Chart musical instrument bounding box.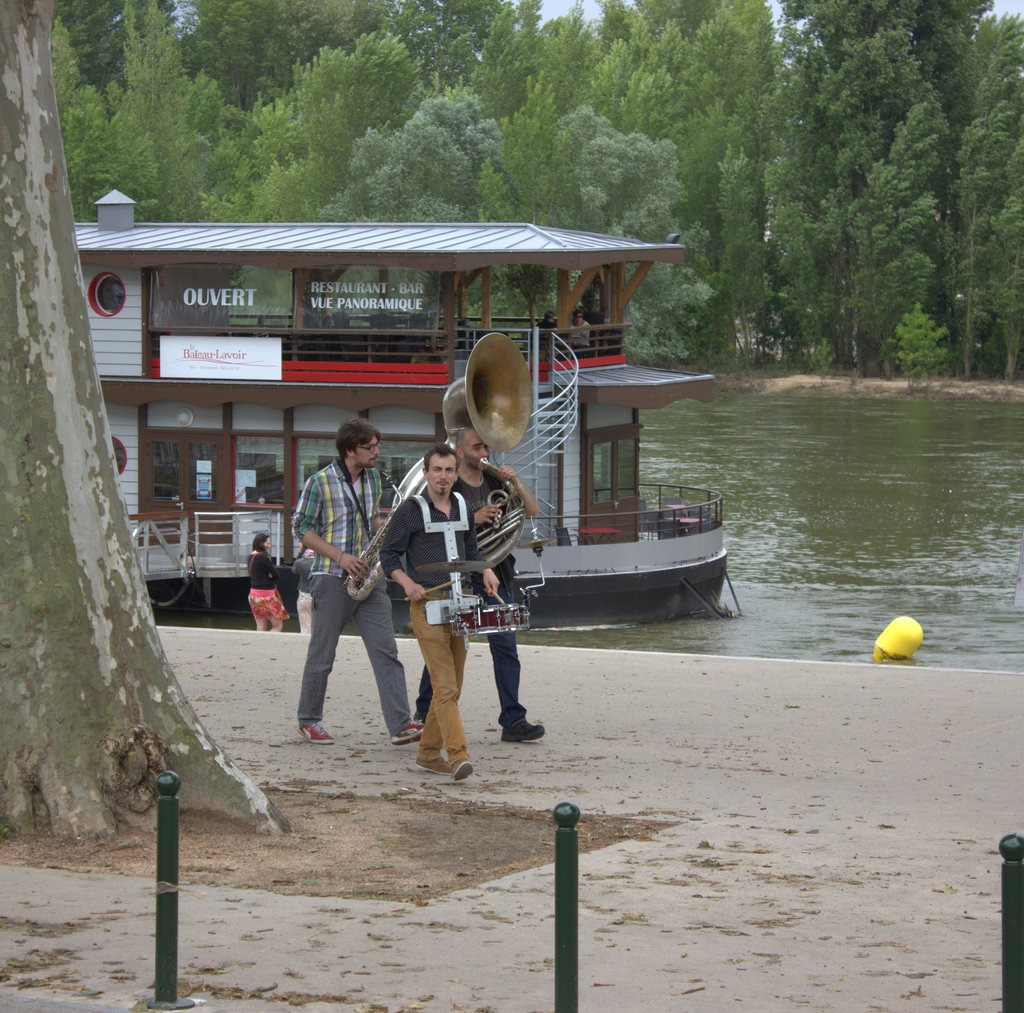
Charted: {"left": 347, "top": 451, "right": 428, "bottom": 603}.
